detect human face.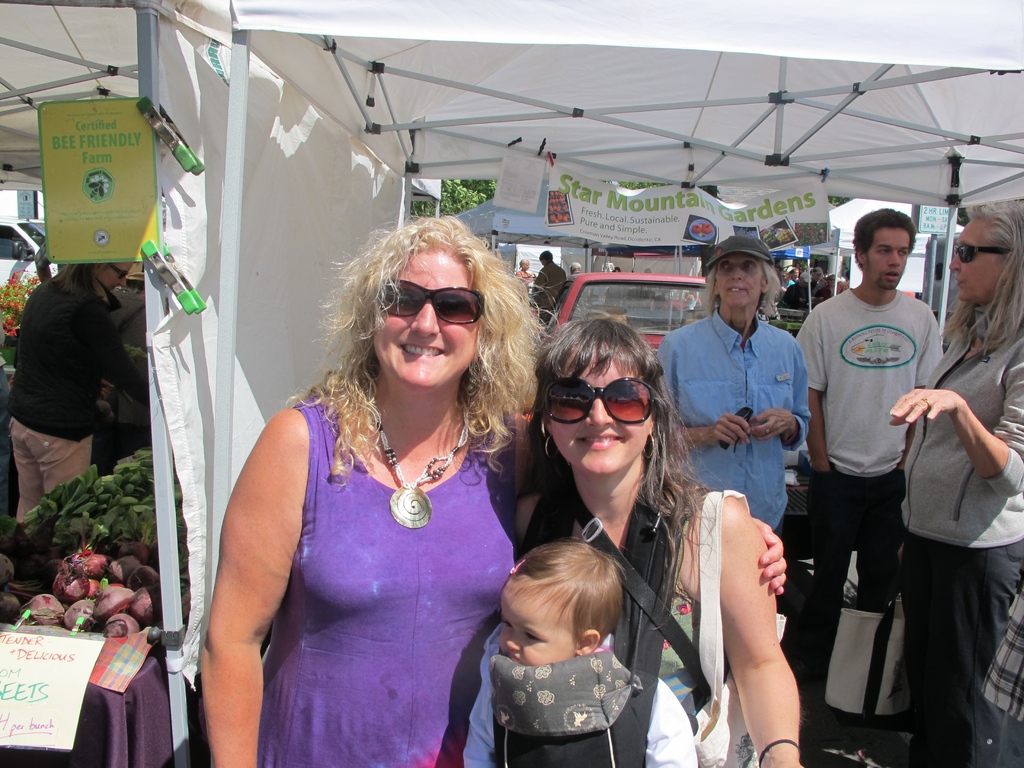
Detected at (949, 220, 1001, 304).
